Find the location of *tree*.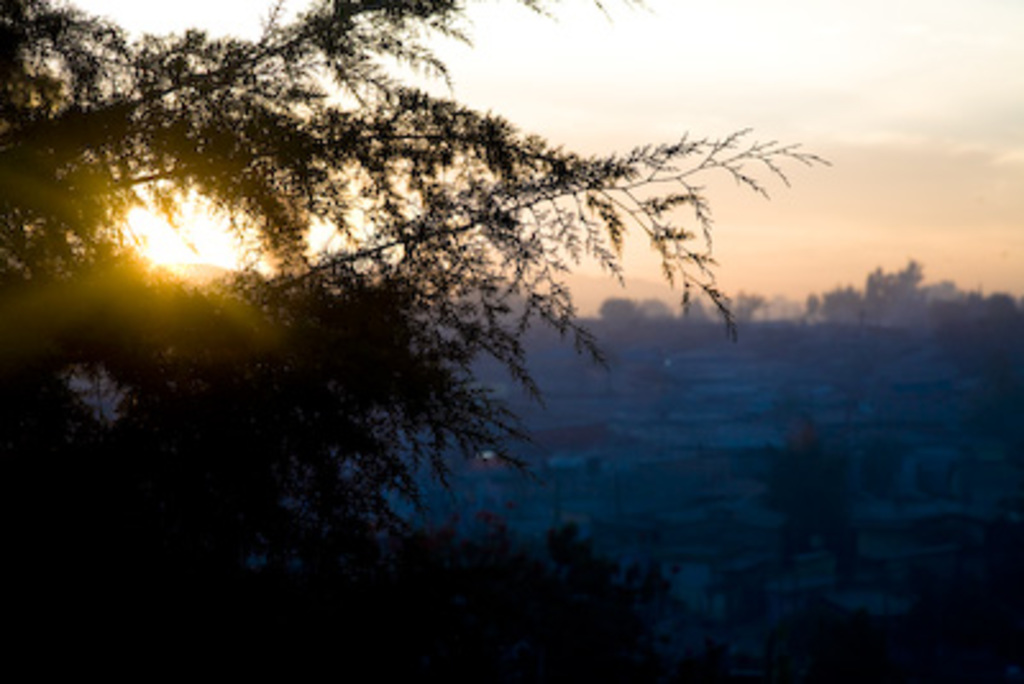
Location: Rect(61, 8, 829, 556).
